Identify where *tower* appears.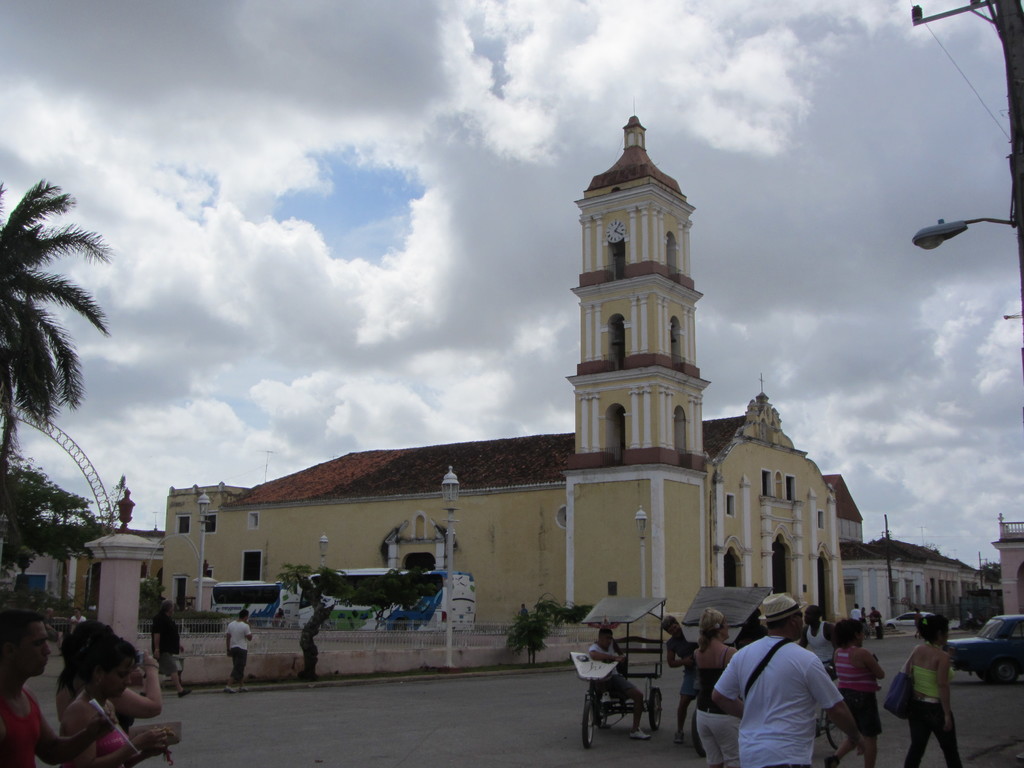
Appears at crop(541, 113, 737, 476).
